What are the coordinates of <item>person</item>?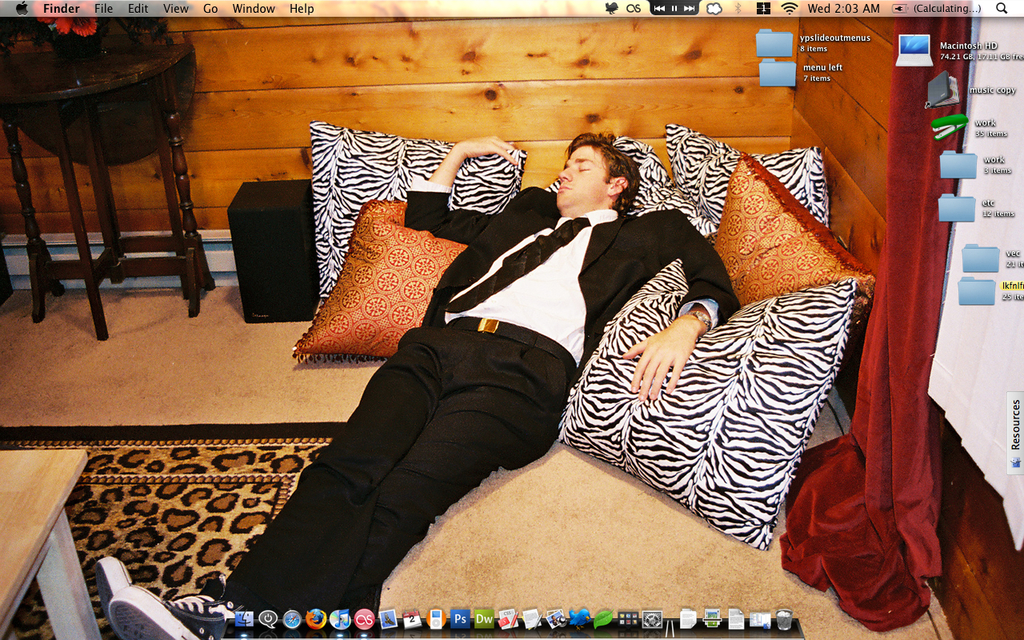
x1=98, y1=132, x2=741, y2=639.
